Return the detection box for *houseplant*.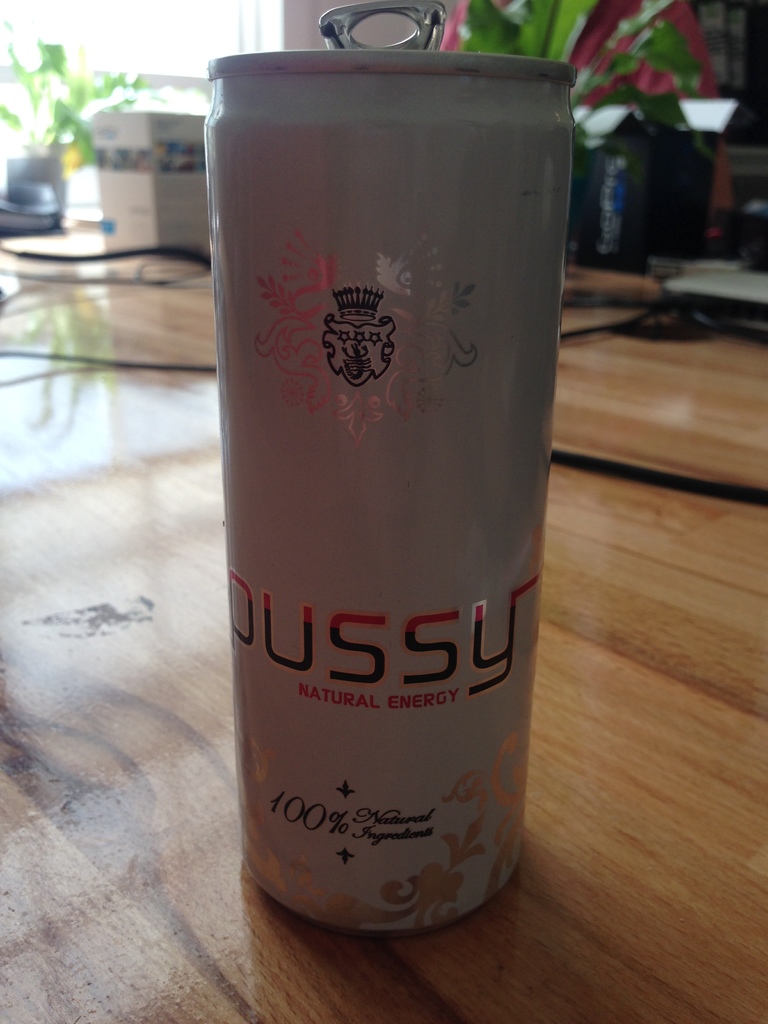
0:40:160:252.
